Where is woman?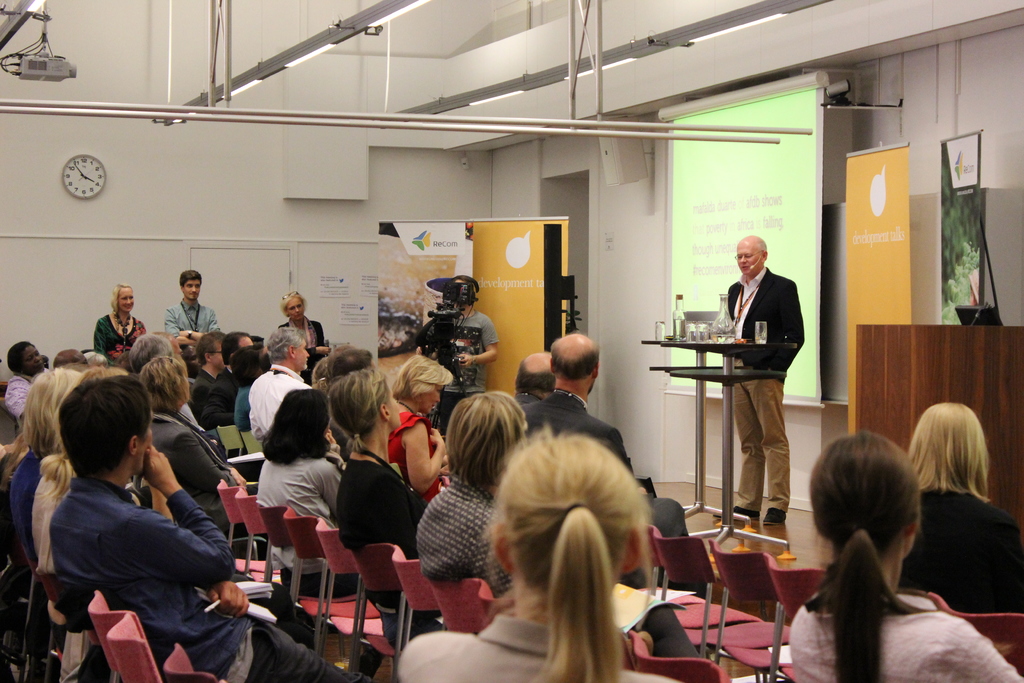
(901, 400, 1023, 629).
